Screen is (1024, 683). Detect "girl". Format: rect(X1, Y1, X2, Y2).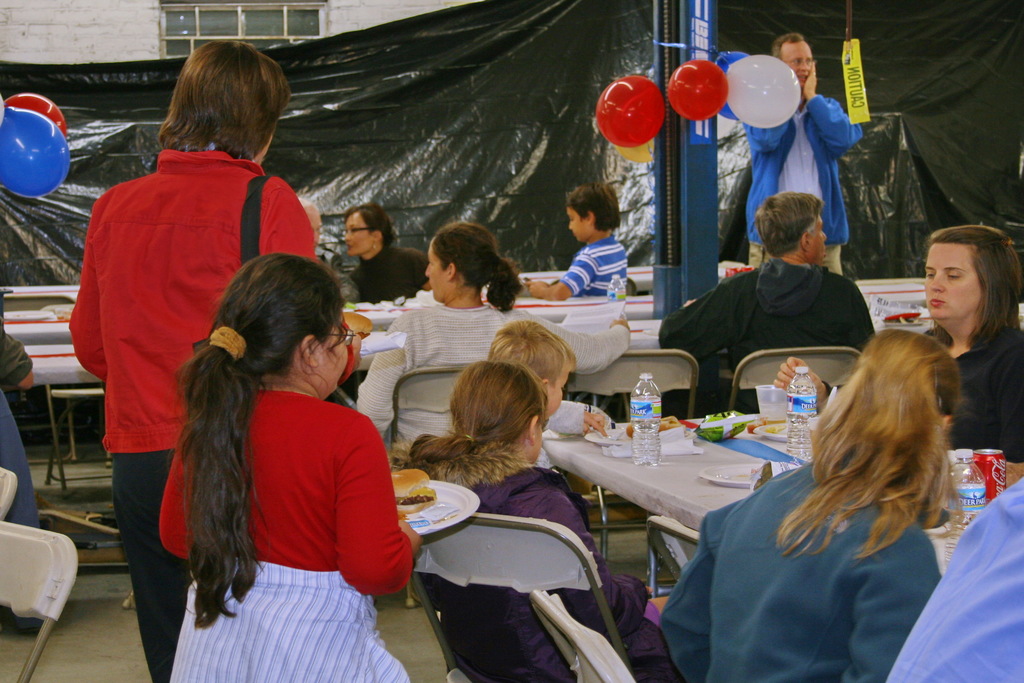
rect(158, 255, 423, 682).
